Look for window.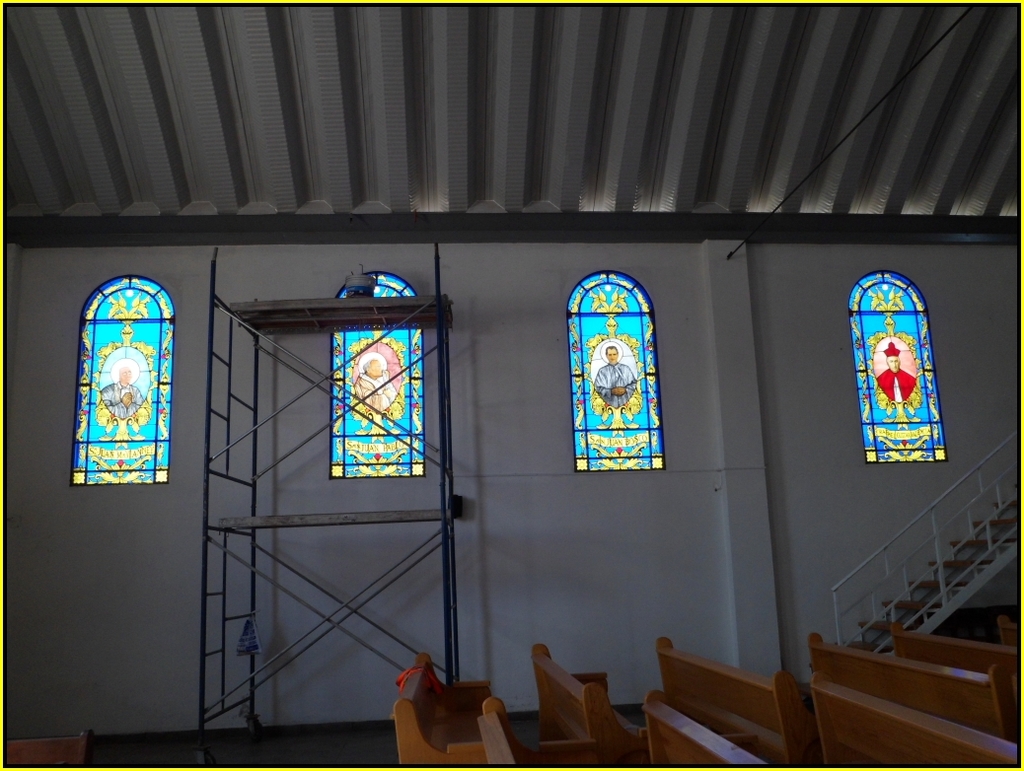
Found: {"left": 328, "top": 271, "right": 430, "bottom": 470}.
